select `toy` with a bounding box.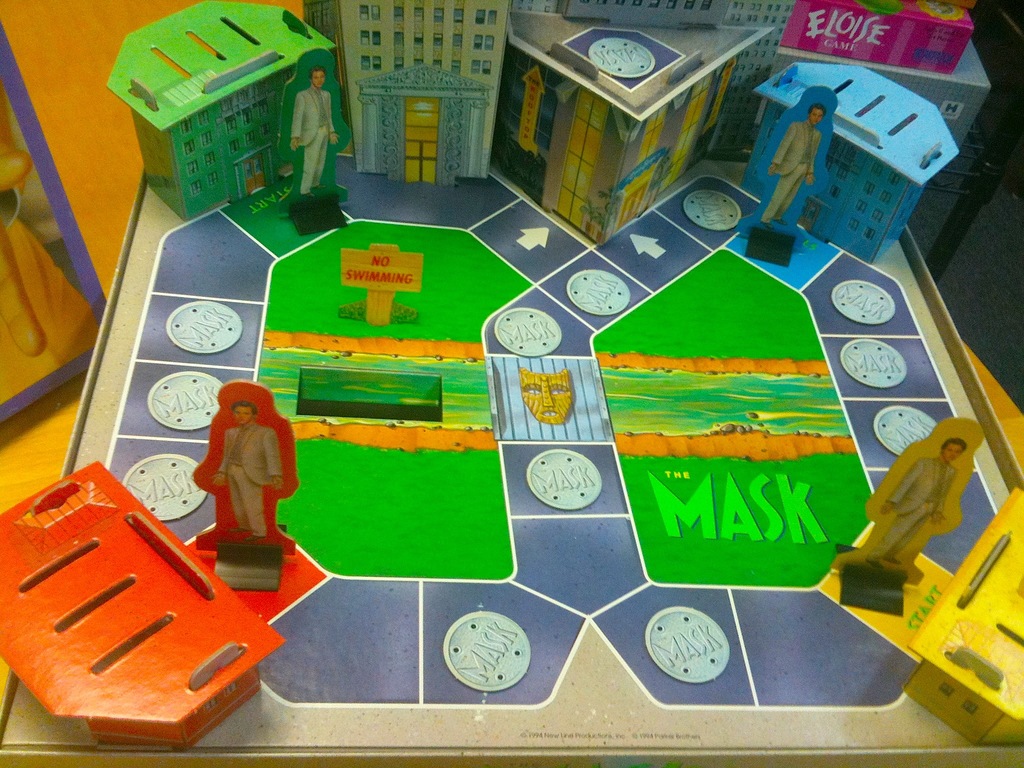
x1=333, y1=0, x2=511, y2=192.
